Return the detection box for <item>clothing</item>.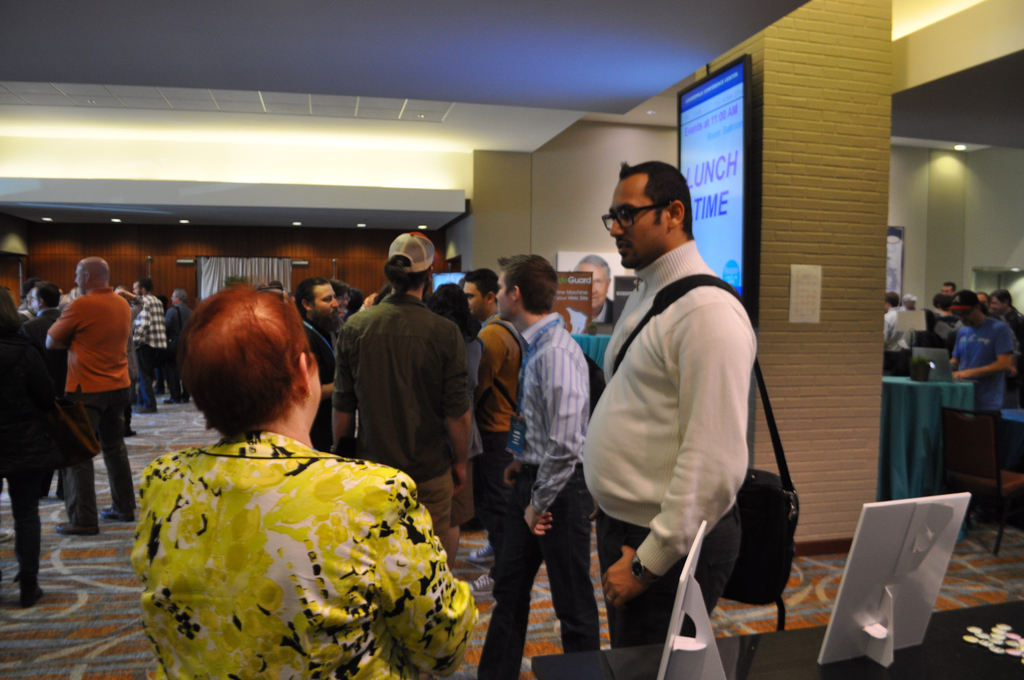
(x1=51, y1=287, x2=141, y2=530).
